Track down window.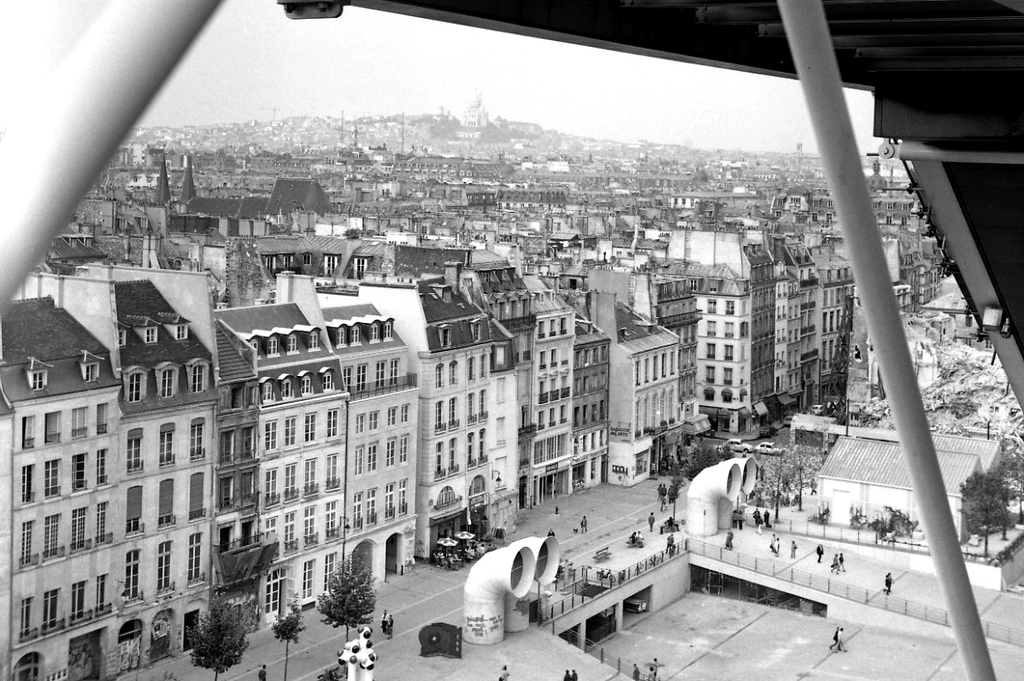
Tracked to left=385, top=438, right=392, bottom=467.
